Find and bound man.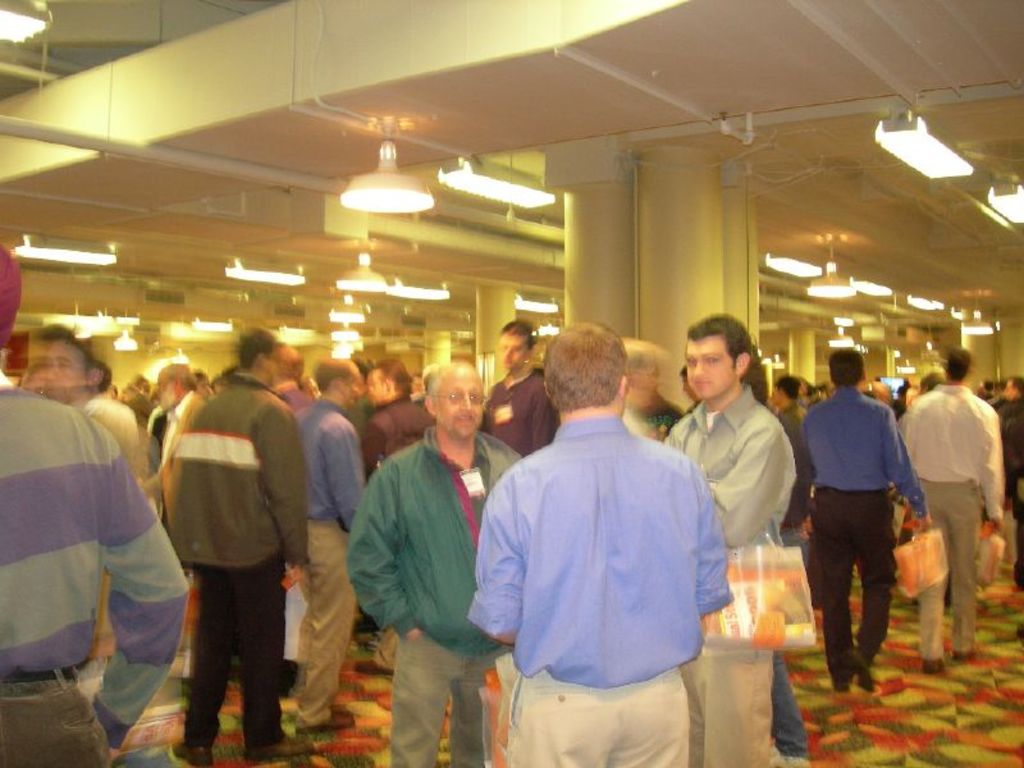
Bound: 165 325 314 767.
